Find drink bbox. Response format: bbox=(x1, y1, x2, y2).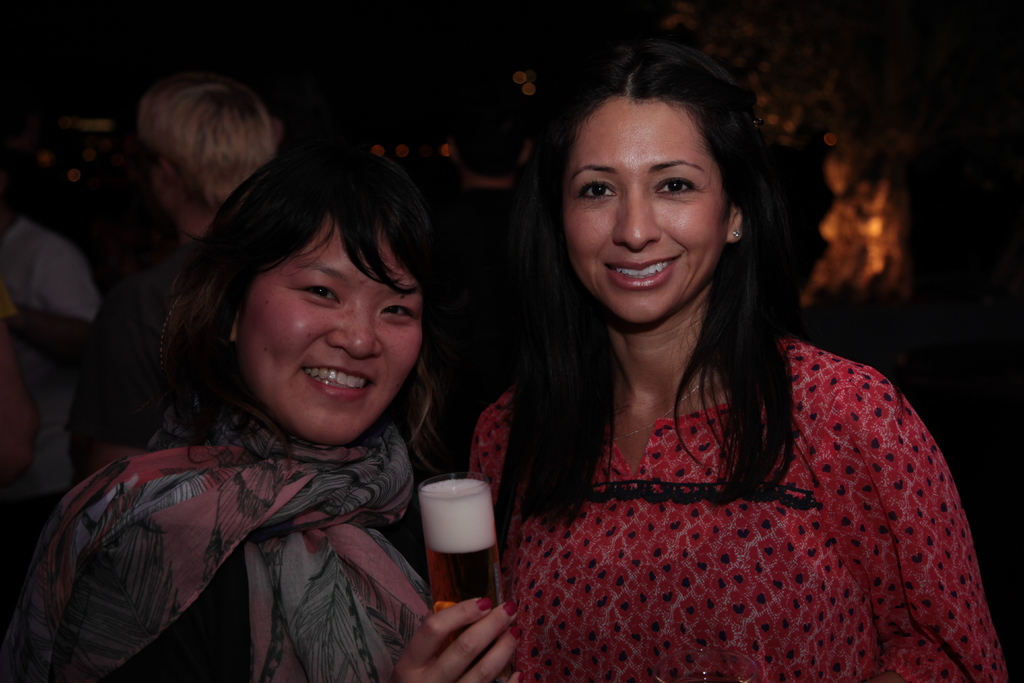
bbox=(417, 479, 506, 646).
